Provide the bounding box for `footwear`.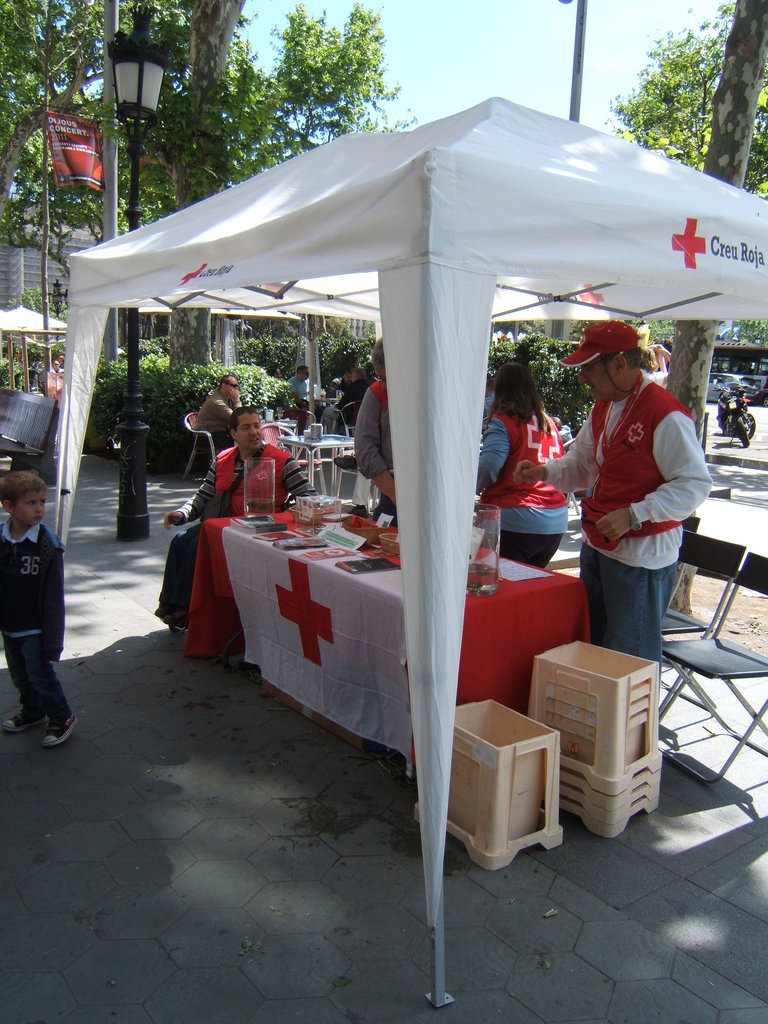
detection(5, 706, 45, 736).
